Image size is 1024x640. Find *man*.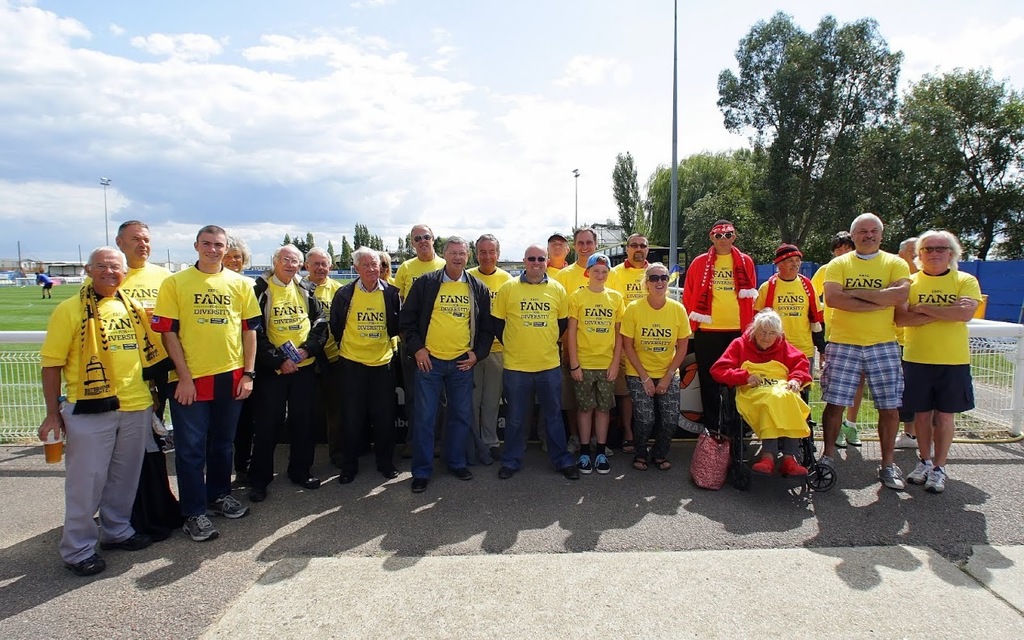
box(157, 217, 249, 551).
